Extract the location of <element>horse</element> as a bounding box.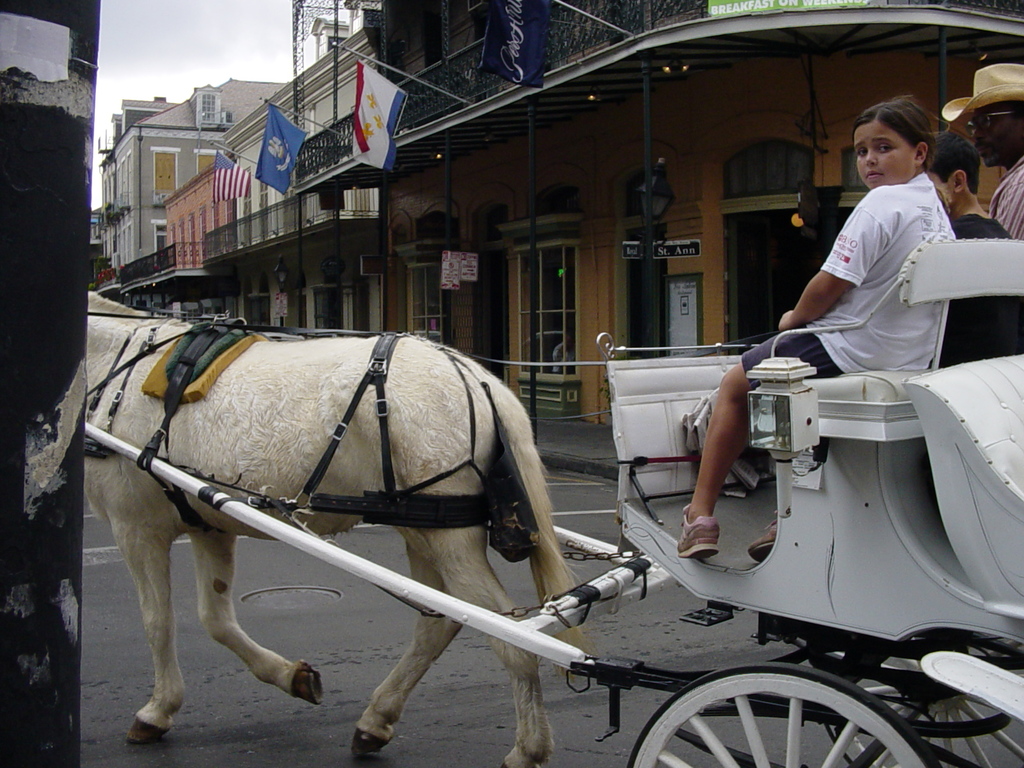
box=[84, 289, 589, 767].
